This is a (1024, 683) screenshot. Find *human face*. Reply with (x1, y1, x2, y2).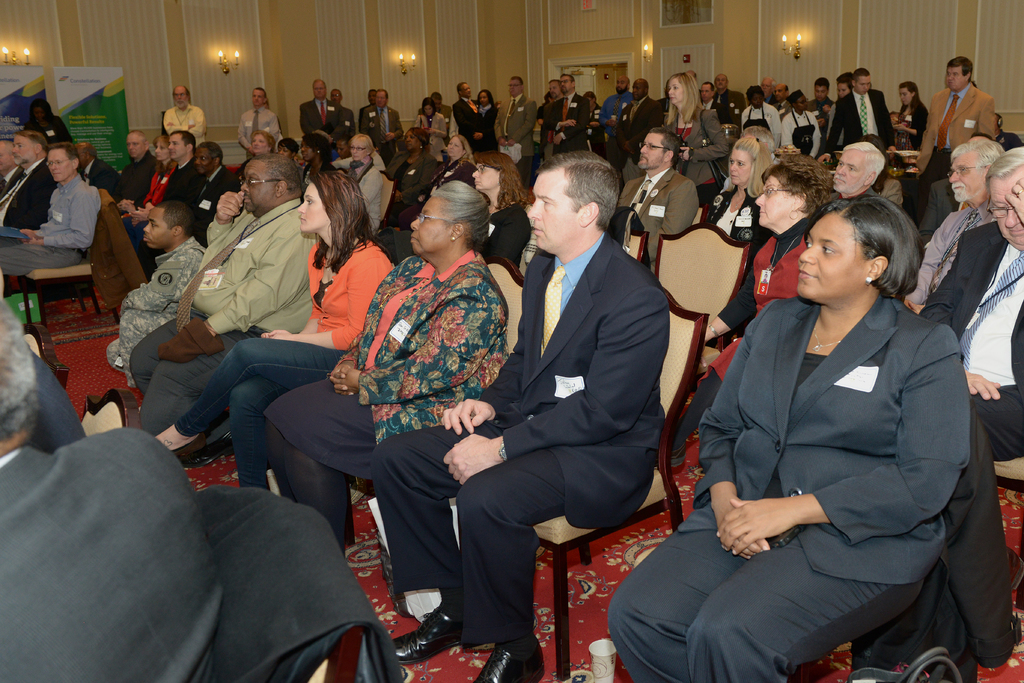
(899, 88, 911, 103).
